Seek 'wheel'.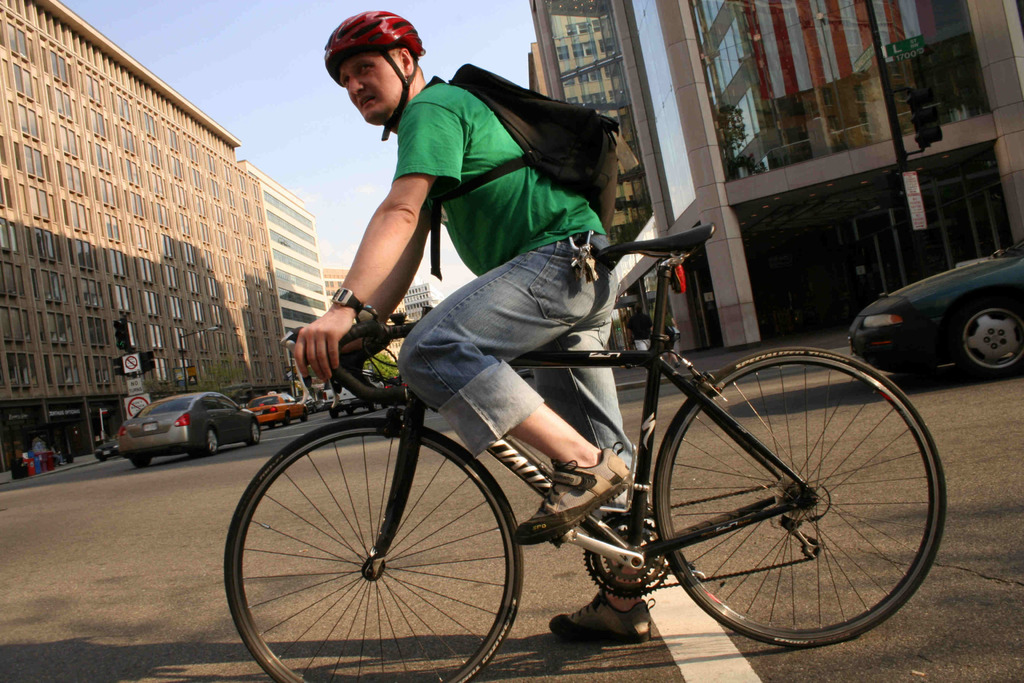
l=943, t=299, r=1023, b=388.
